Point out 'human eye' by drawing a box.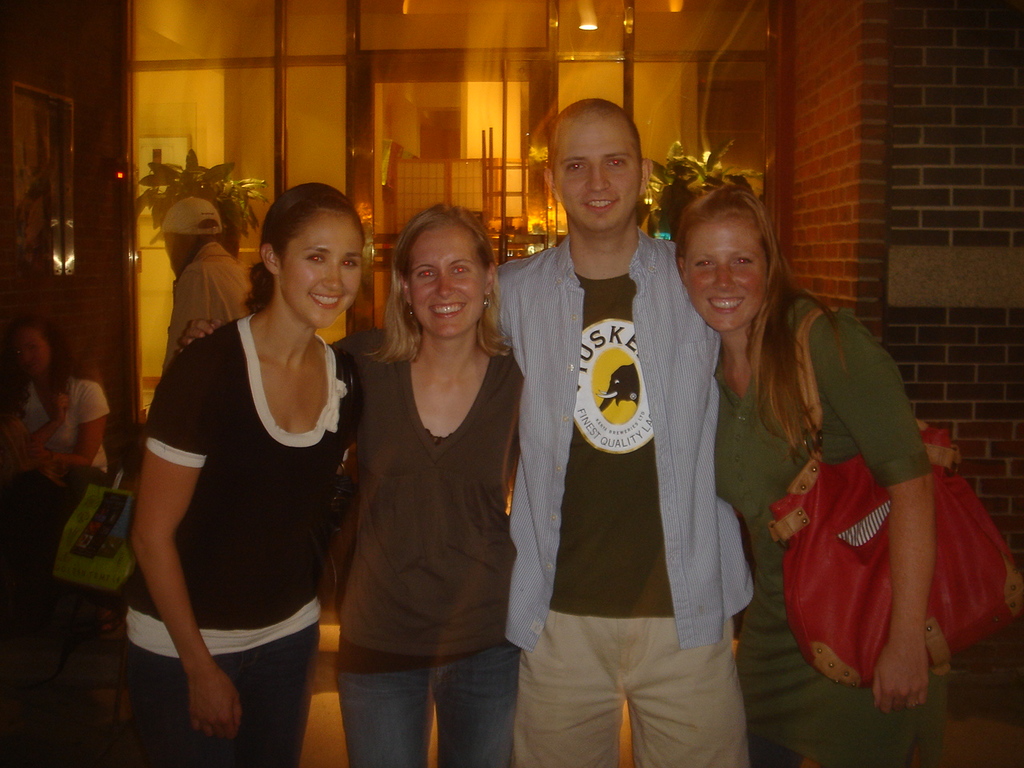
x1=606 y1=160 x2=628 y2=170.
